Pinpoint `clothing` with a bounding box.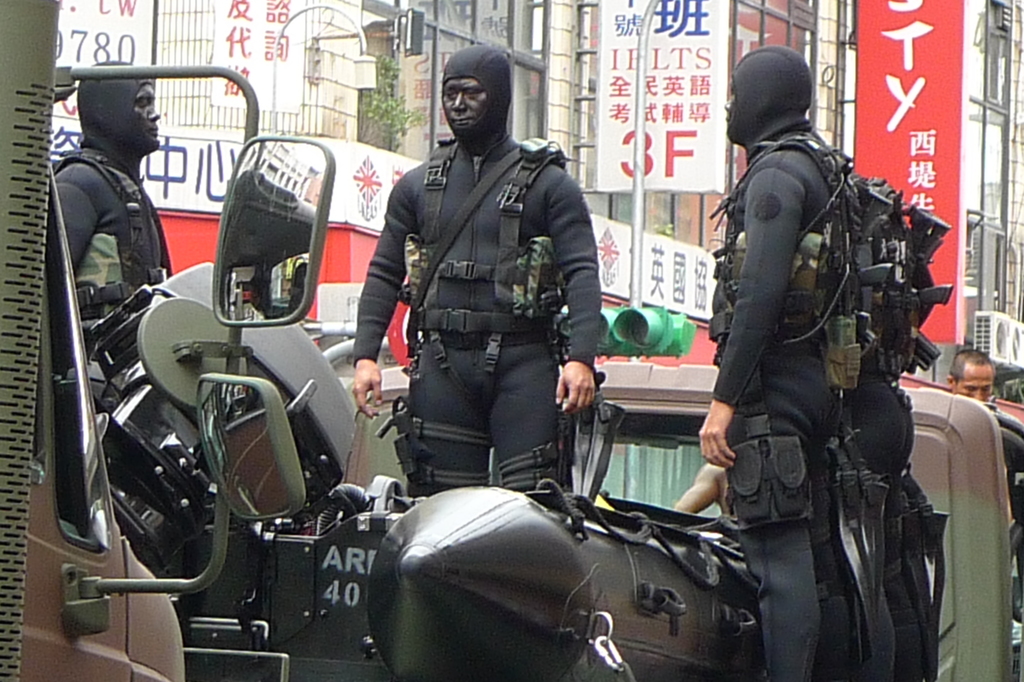
x1=712 y1=44 x2=850 y2=681.
